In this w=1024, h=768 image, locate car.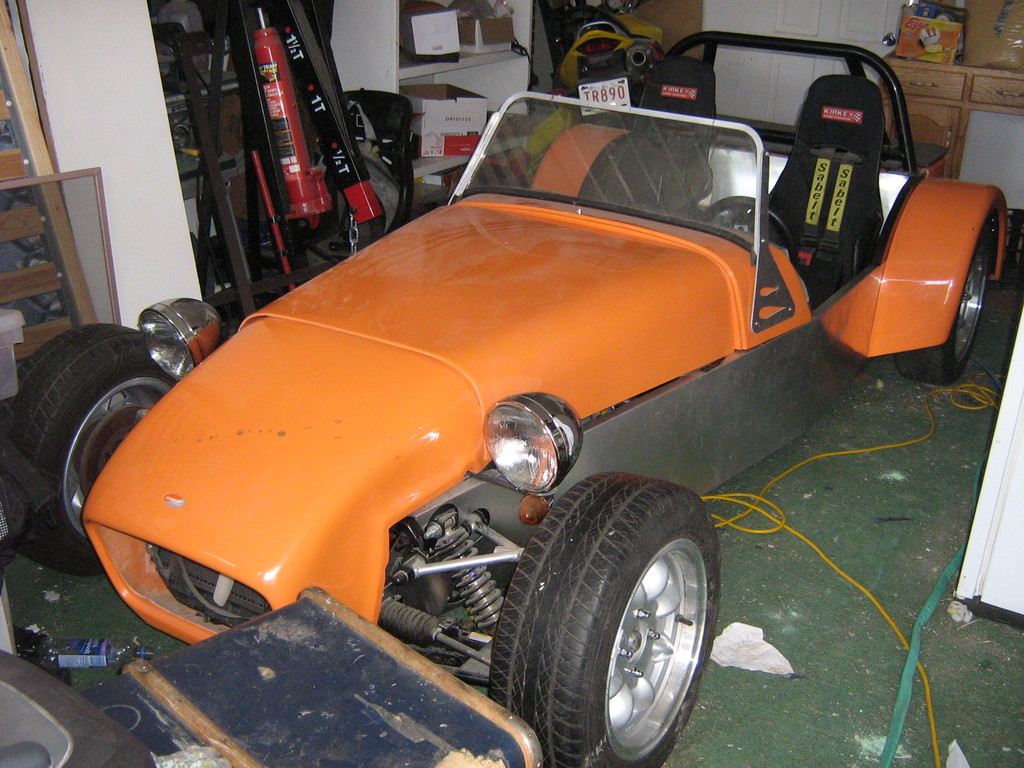
Bounding box: l=38, t=72, r=961, b=733.
